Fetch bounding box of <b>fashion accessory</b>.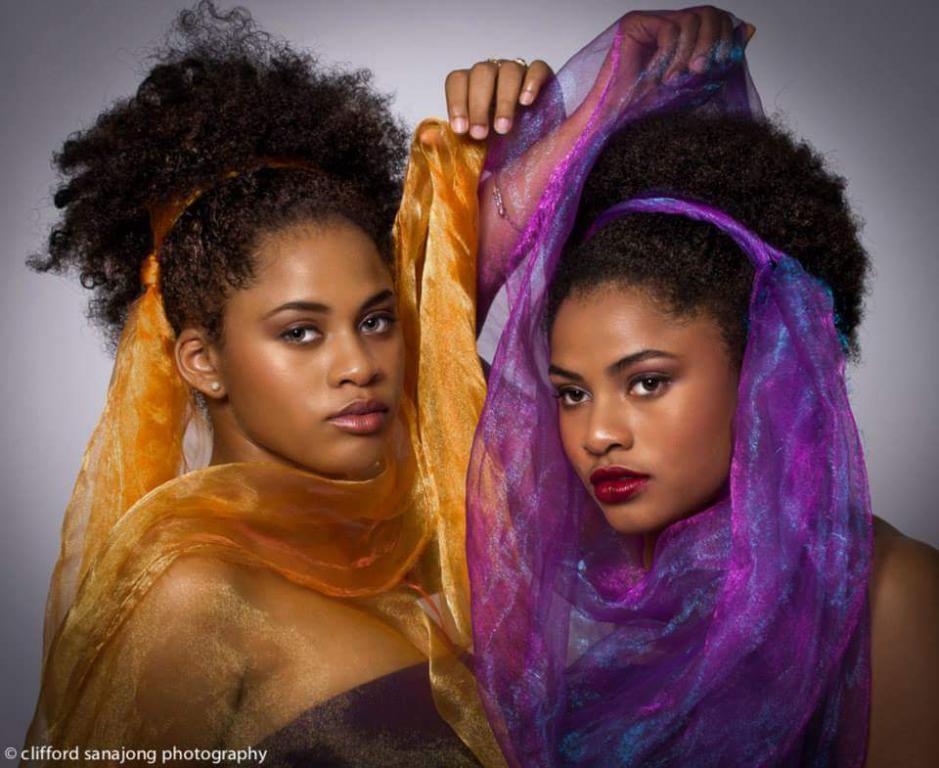
Bbox: region(490, 170, 529, 242).
